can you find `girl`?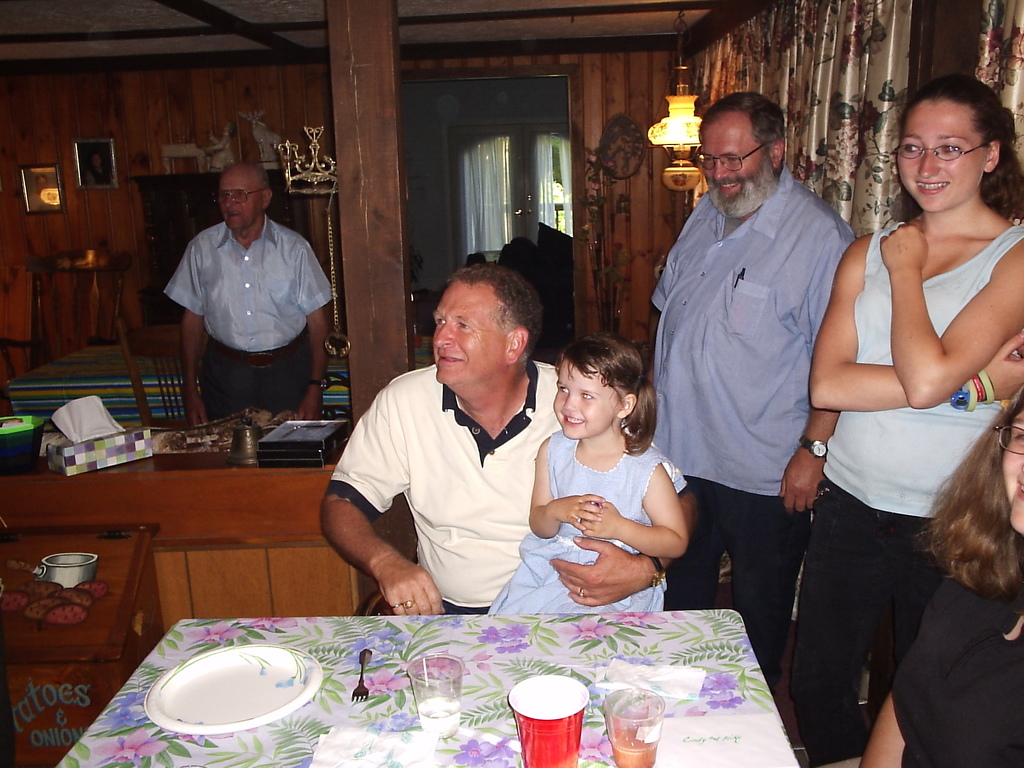
Yes, bounding box: 787, 72, 1023, 767.
